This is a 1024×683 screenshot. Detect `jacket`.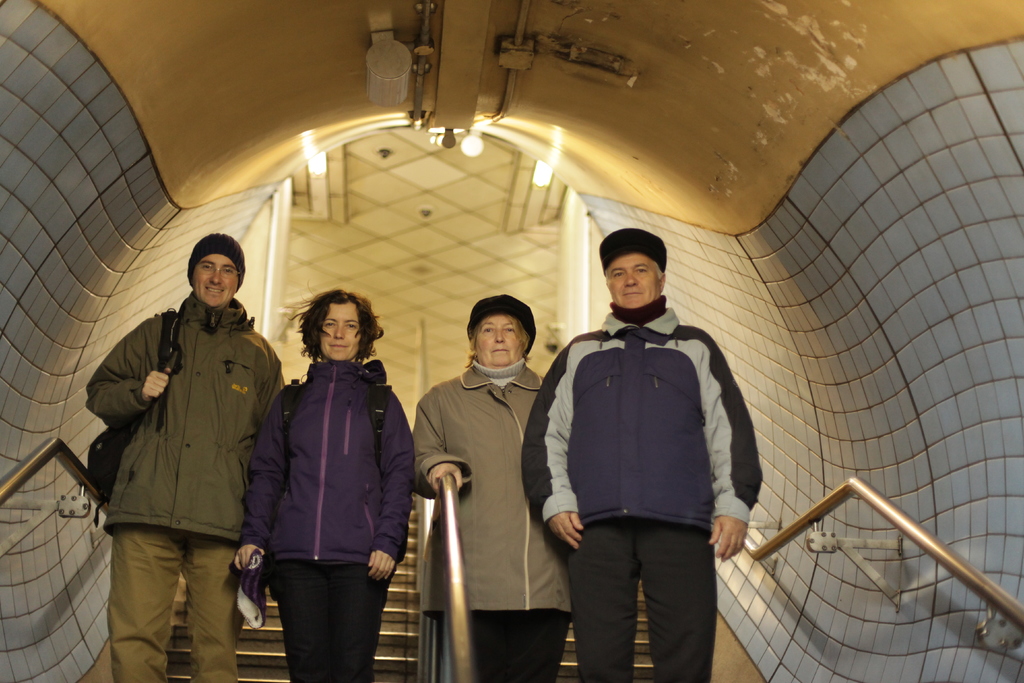
box(84, 290, 285, 538).
